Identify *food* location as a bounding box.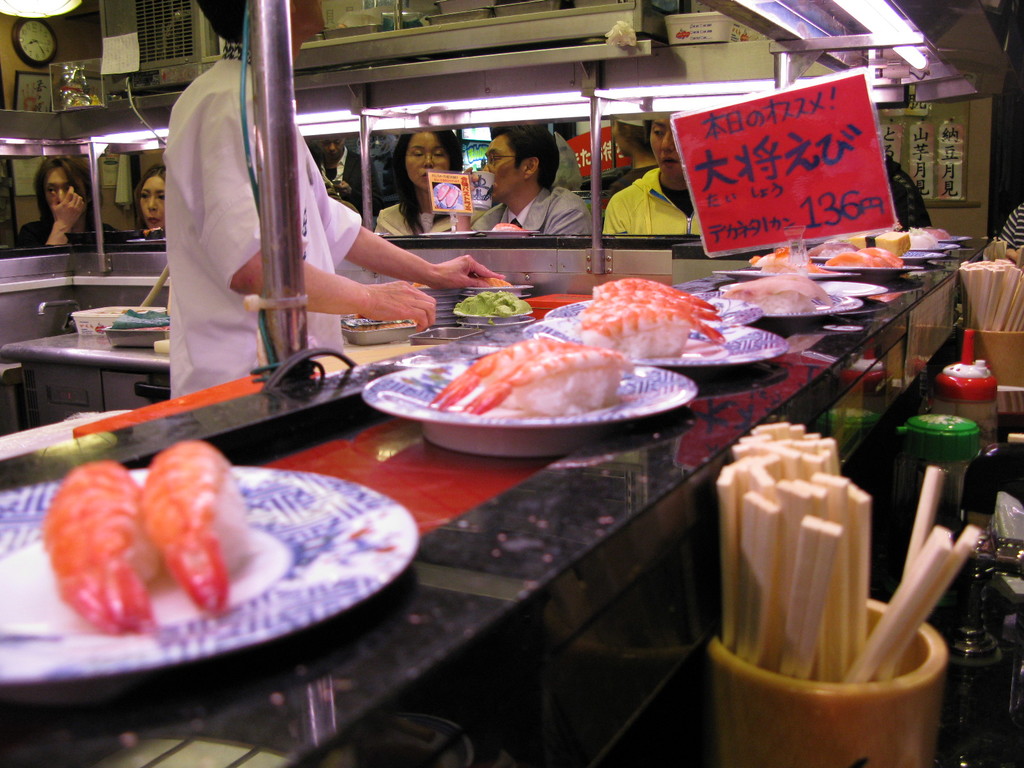
<bbox>747, 225, 952, 267</bbox>.
